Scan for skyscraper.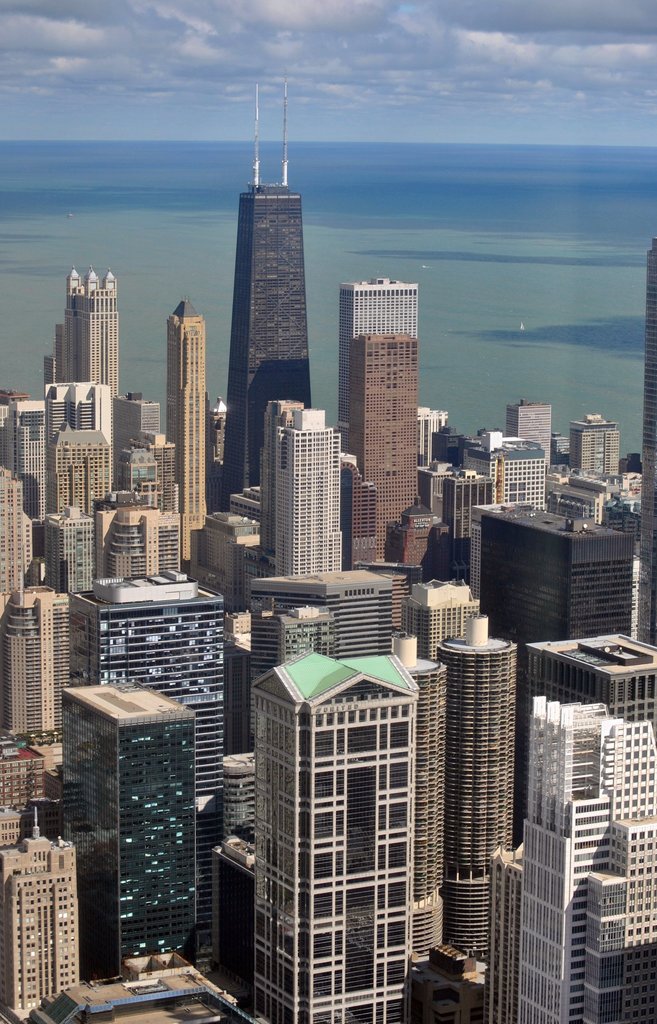
Scan result: (280, 409, 345, 577).
